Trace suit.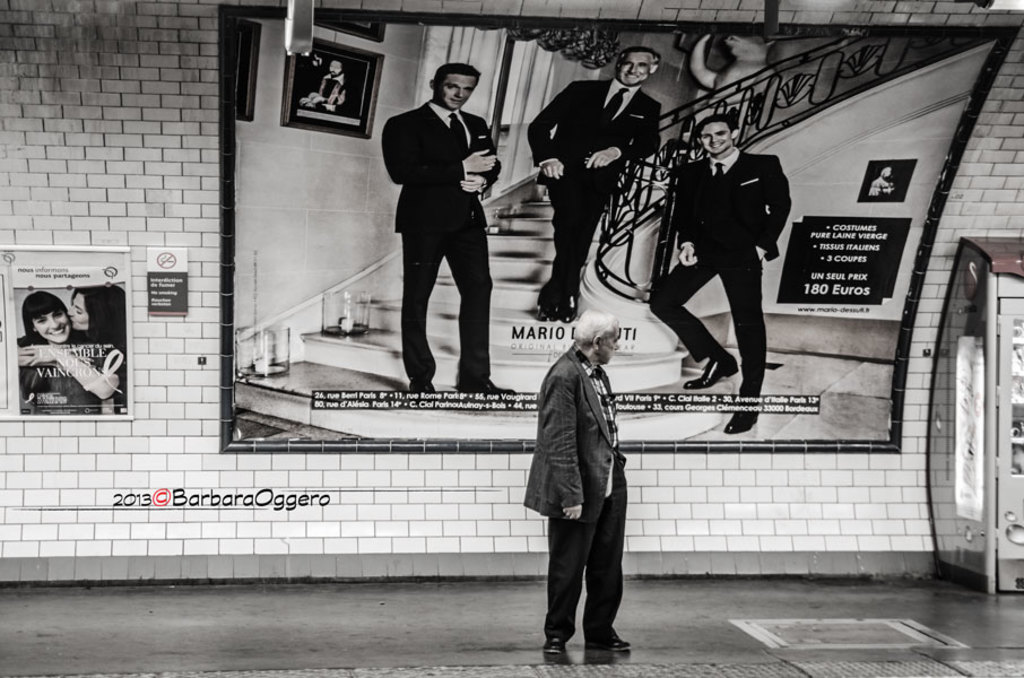
Traced to 524,81,659,311.
